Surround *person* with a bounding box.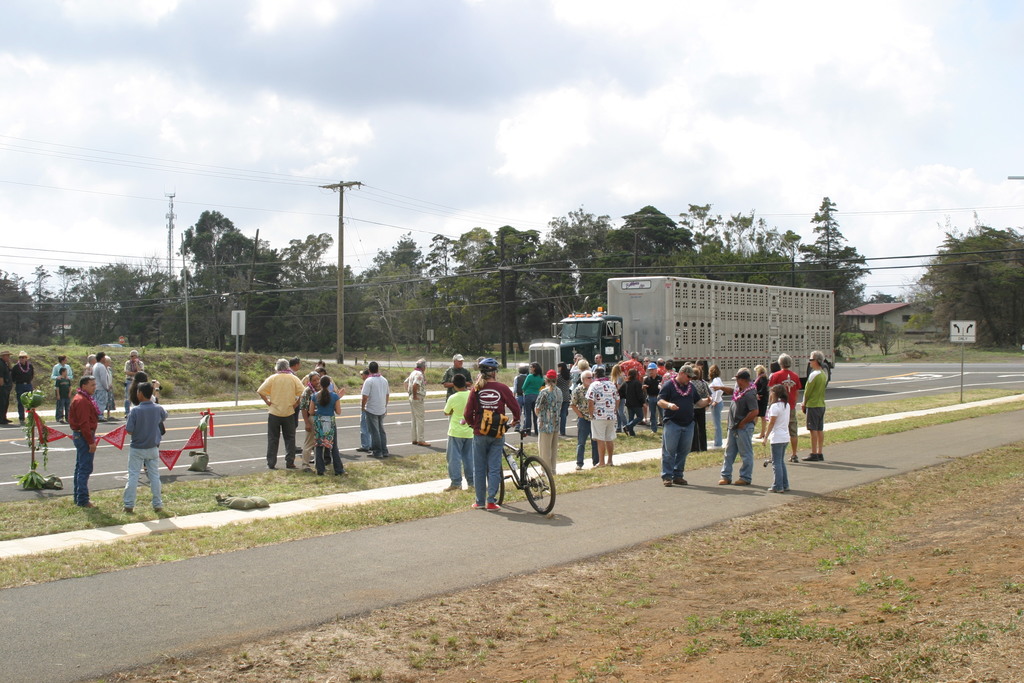
pyautogui.locateOnScreen(753, 375, 796, 499).
